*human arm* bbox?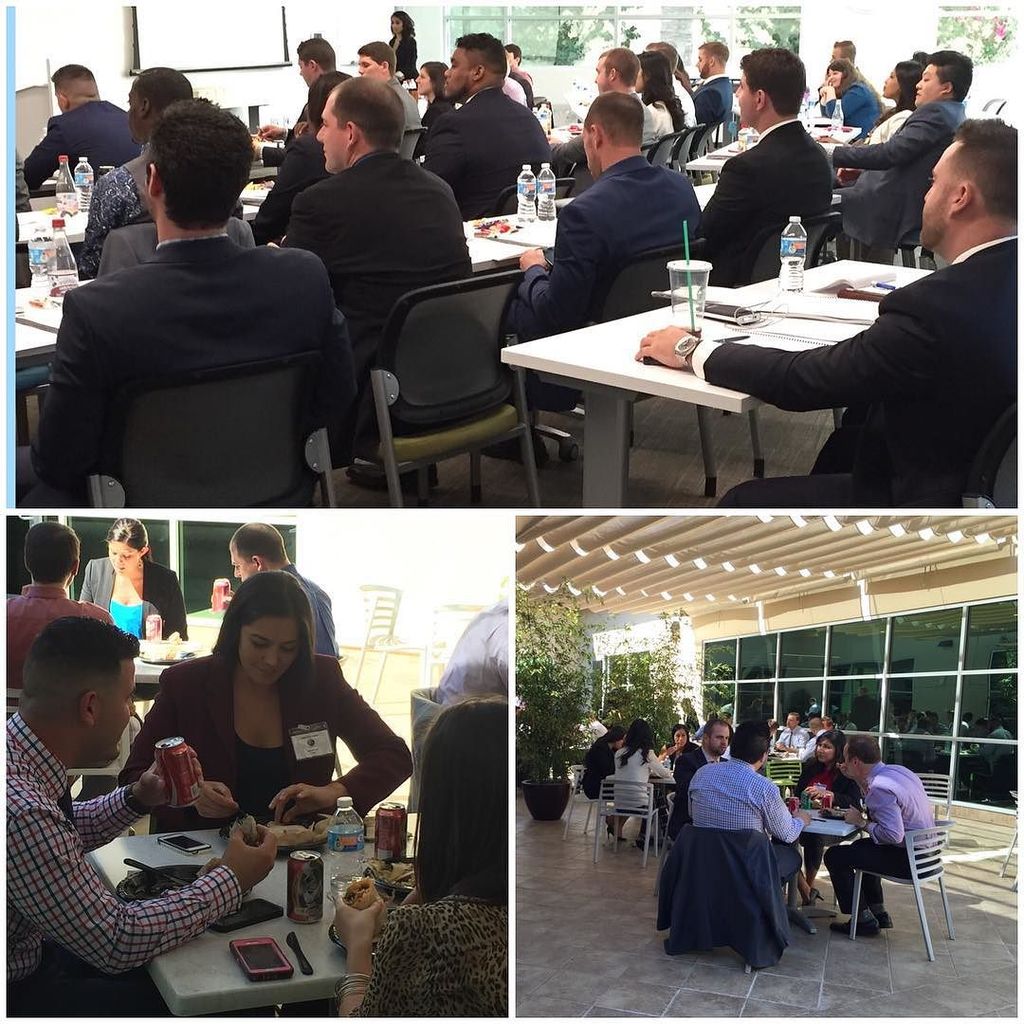
box=[329, 892, 416, 1023]
